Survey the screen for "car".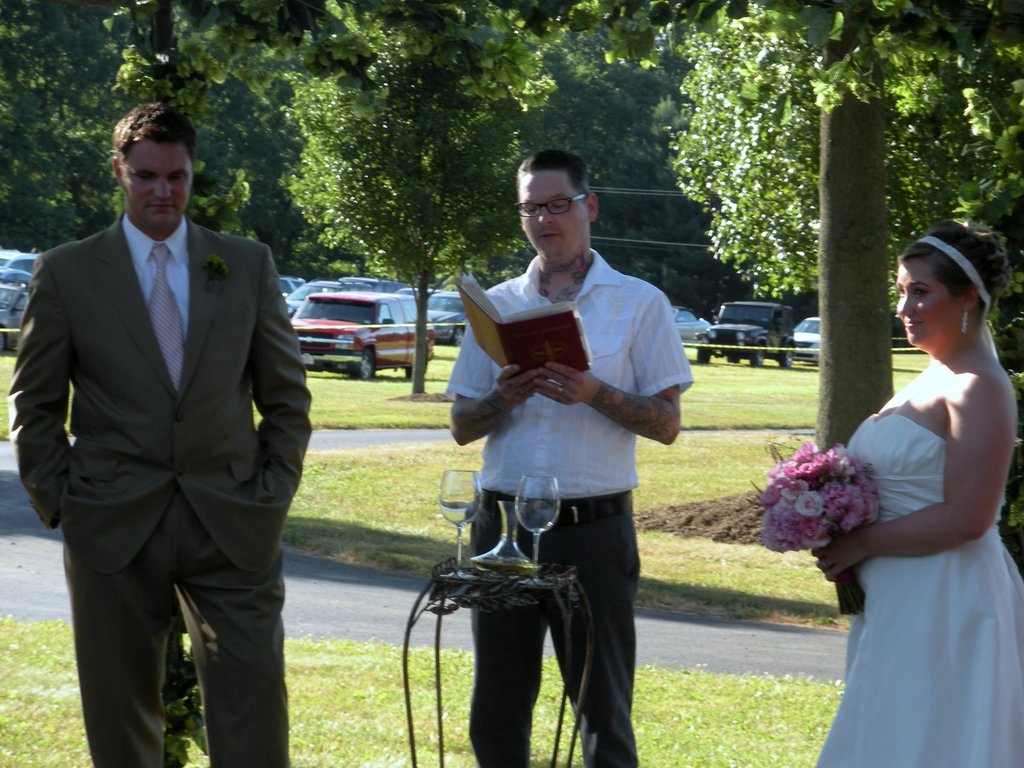
Survey found: (0,276,30,354).
